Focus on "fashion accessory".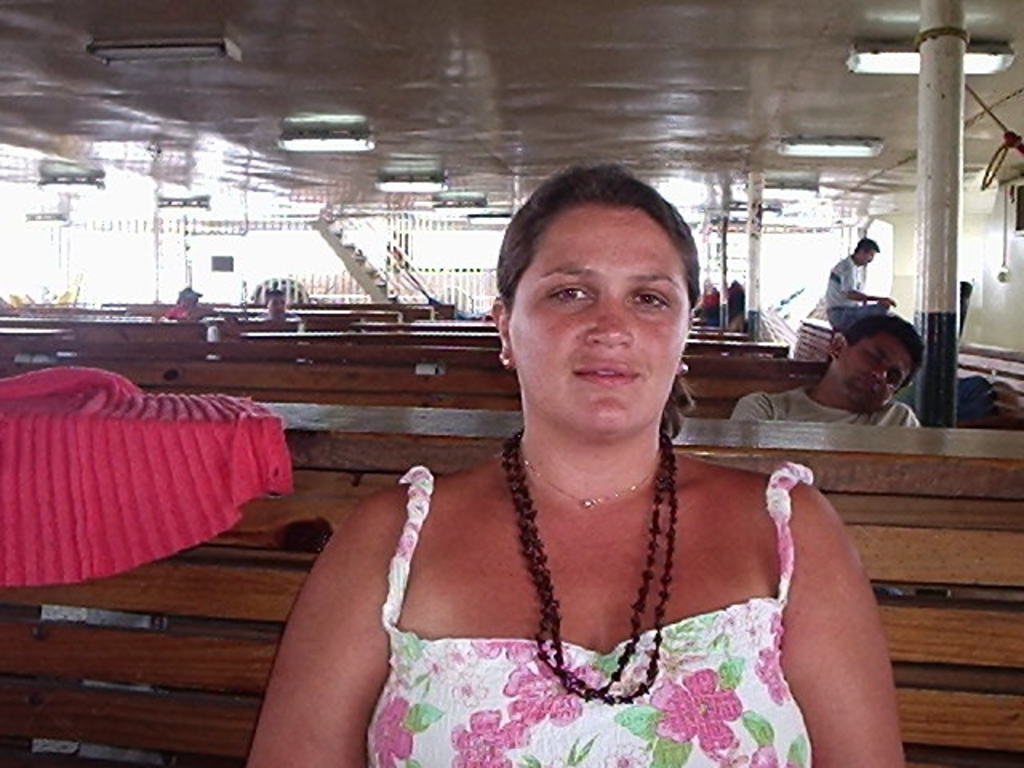
Focused at box=[514, 438, 666, 514].
